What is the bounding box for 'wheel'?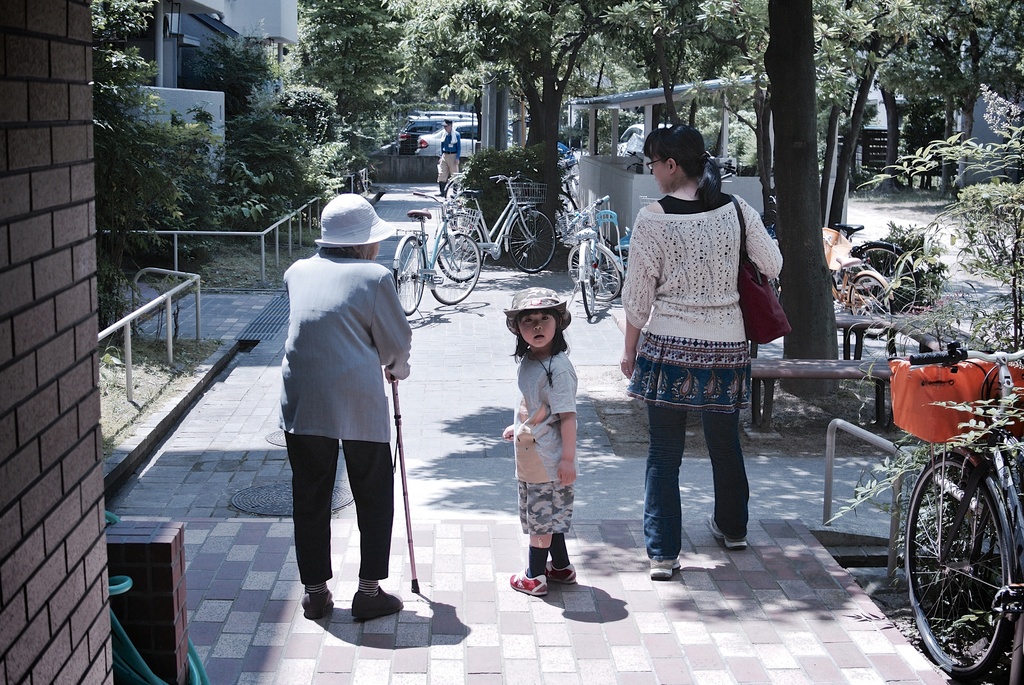
bbox(578, 245, 597, 321).
